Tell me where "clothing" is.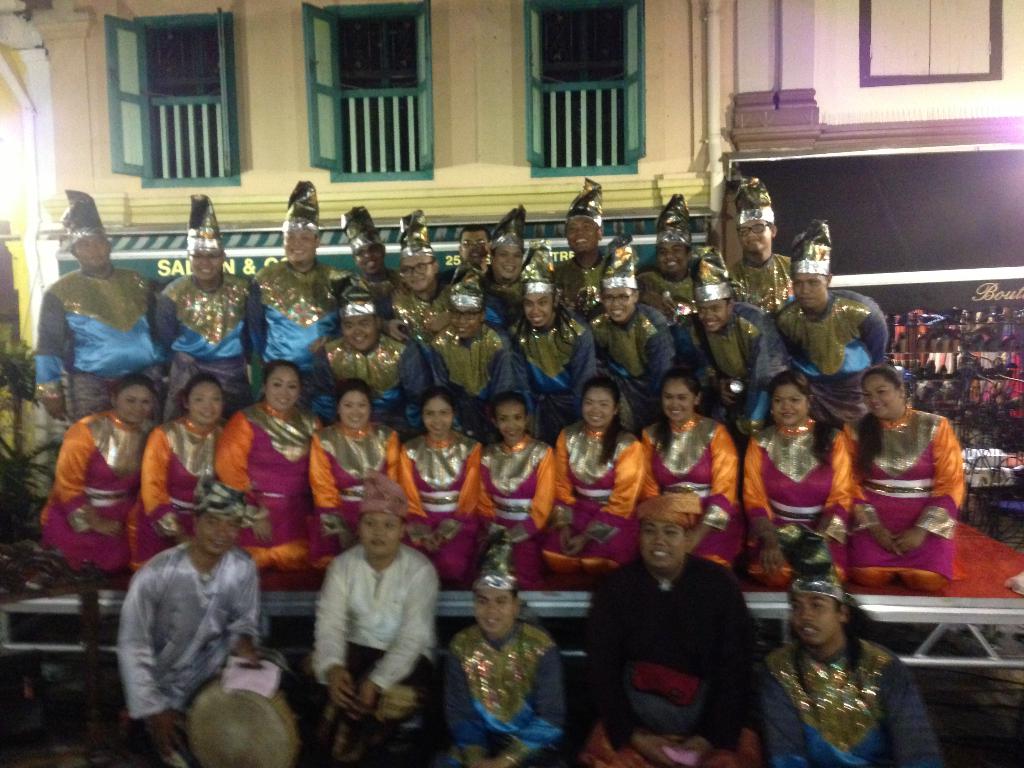
"clothing" is at box(311, 549, 441, 765).
